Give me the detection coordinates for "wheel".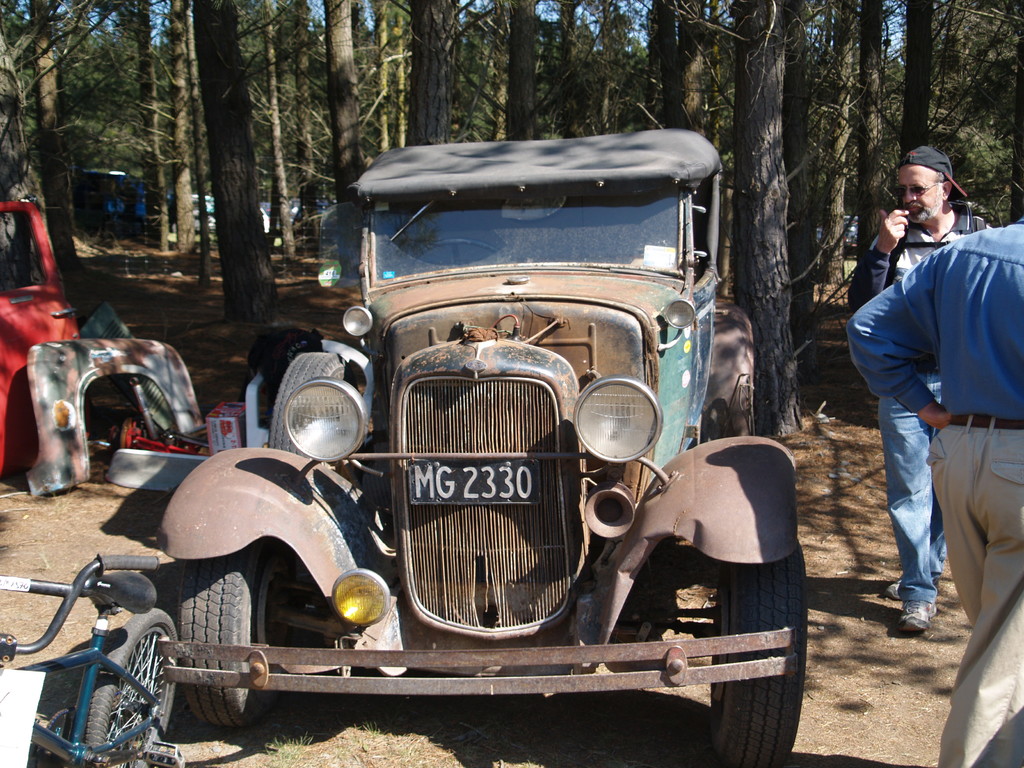
detection(83, 610, 180, 767).
